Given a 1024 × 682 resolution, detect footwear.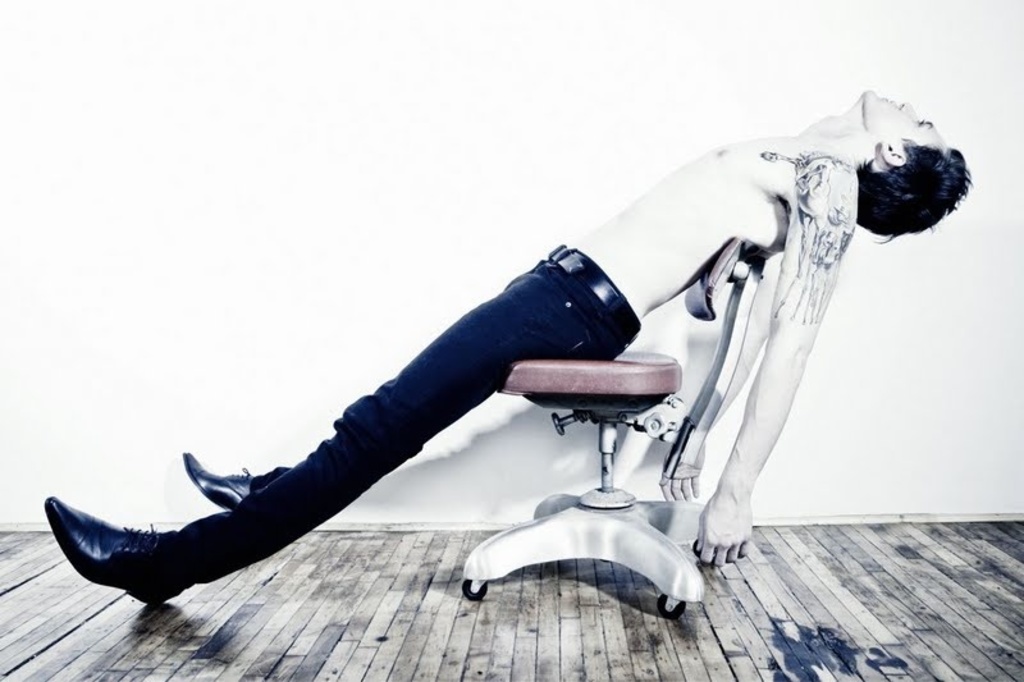
184:450:246:513.
